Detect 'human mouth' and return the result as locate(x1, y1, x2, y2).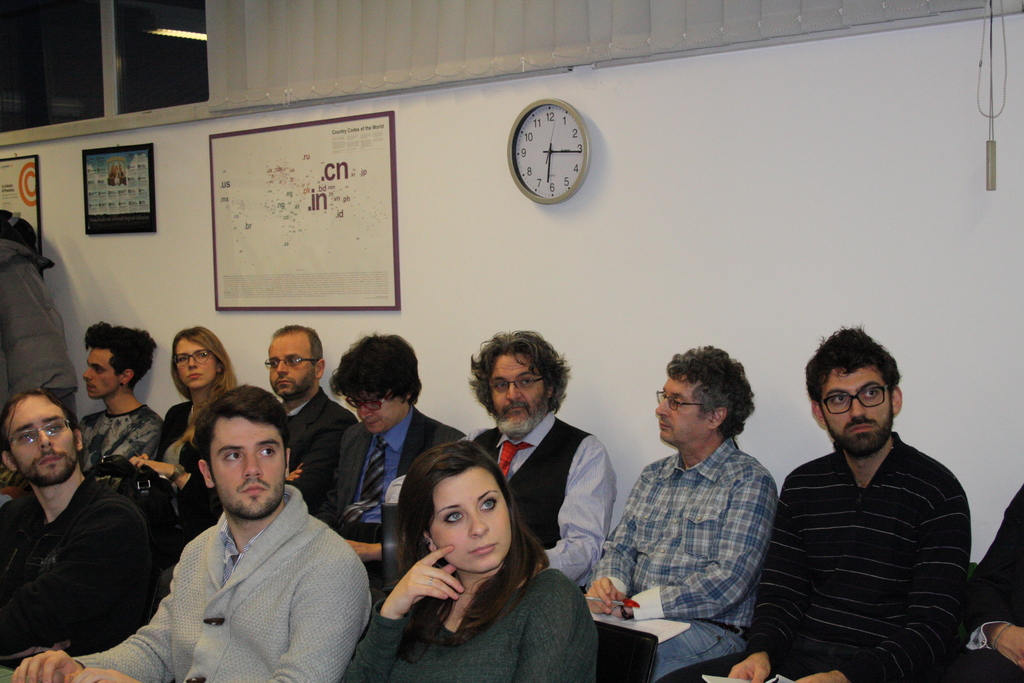
locate(273, 378, 299, 393).
